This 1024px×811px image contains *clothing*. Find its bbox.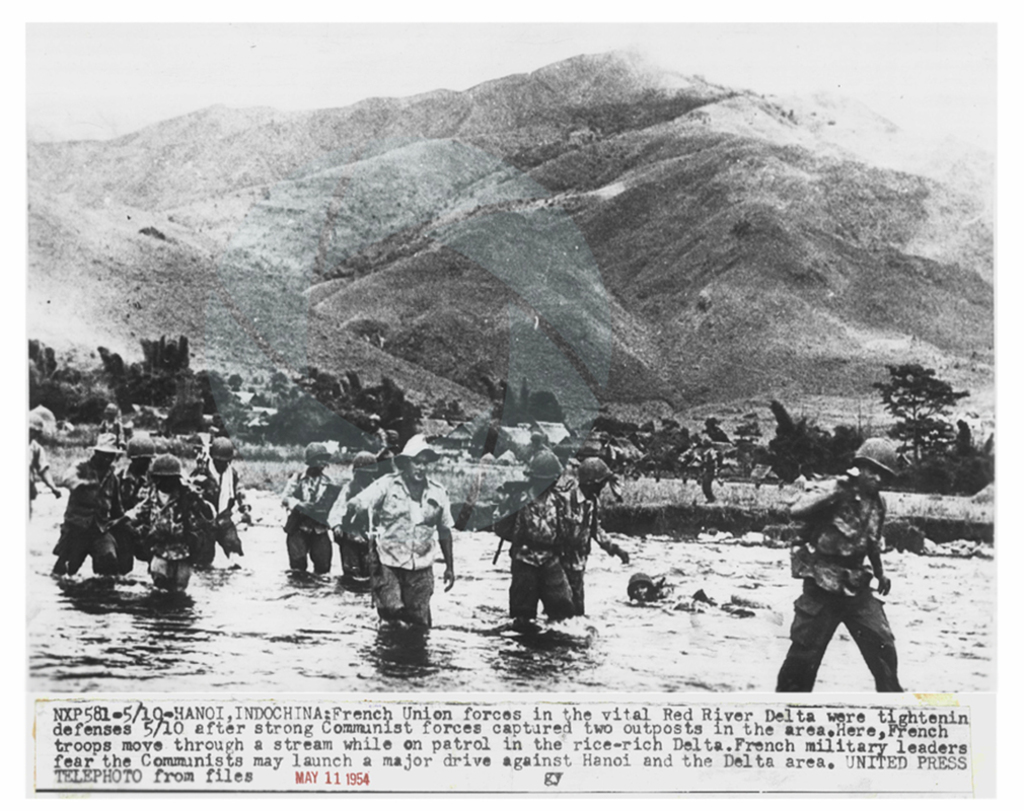
bbox=[292, 467, 336, 575].
